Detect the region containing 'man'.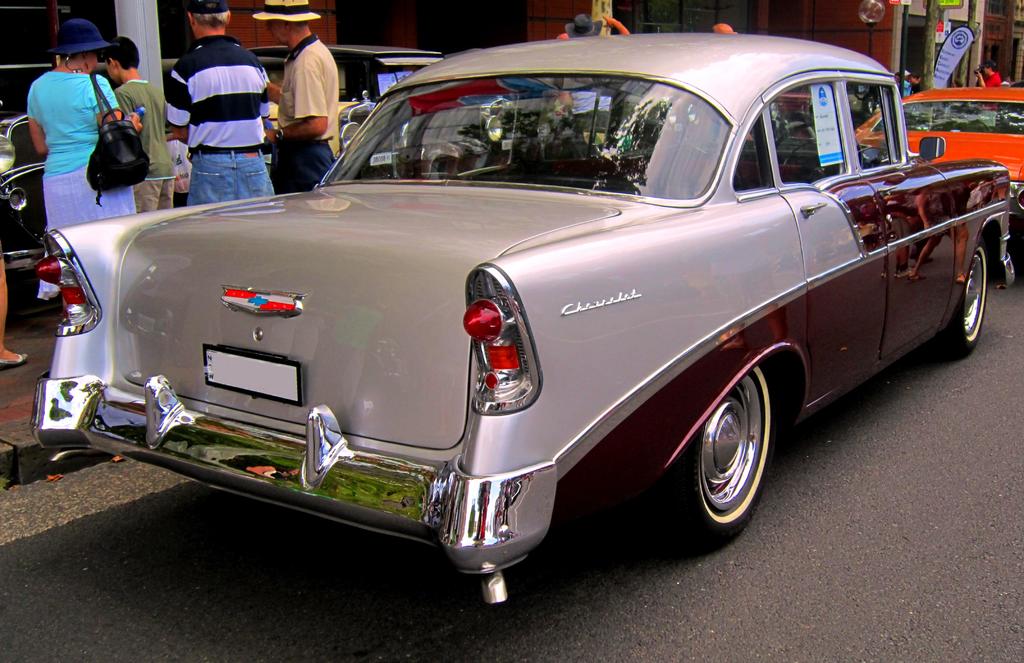
bbox=(908, 72, 922, 97).
